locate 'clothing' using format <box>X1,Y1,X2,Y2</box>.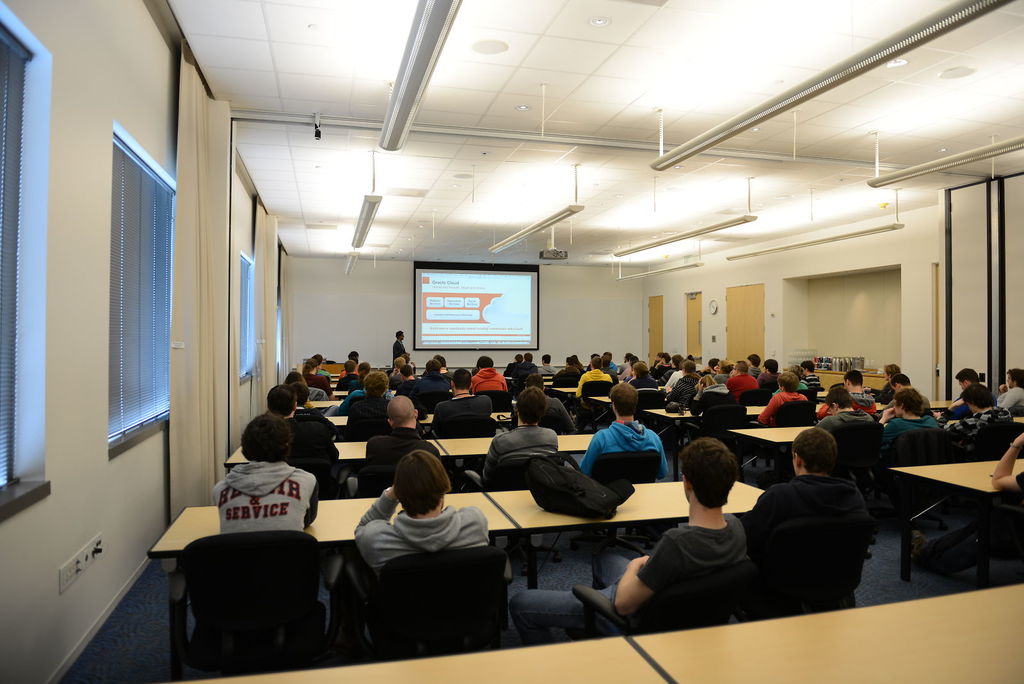
<box>363,427,434,457</box>.
